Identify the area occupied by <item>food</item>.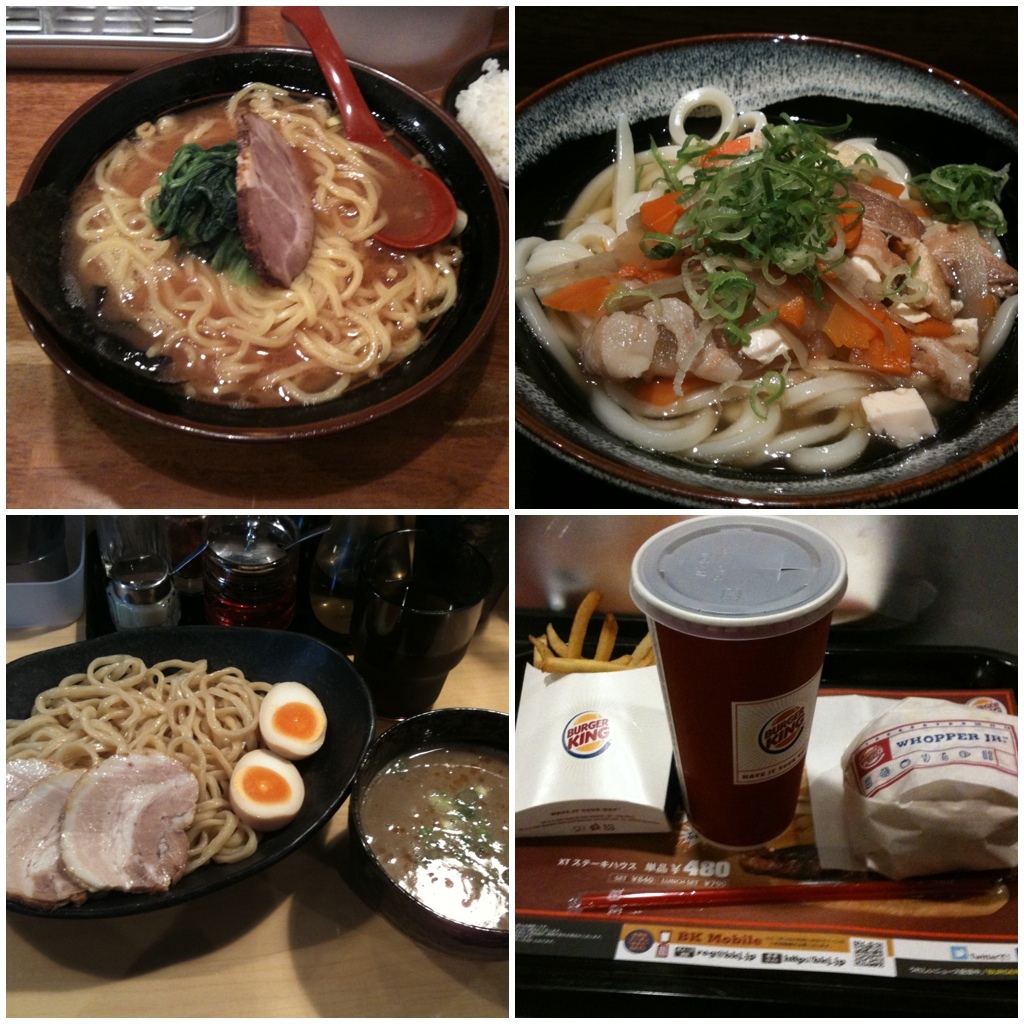
Area: box=[520, 81, 1023, 482].
